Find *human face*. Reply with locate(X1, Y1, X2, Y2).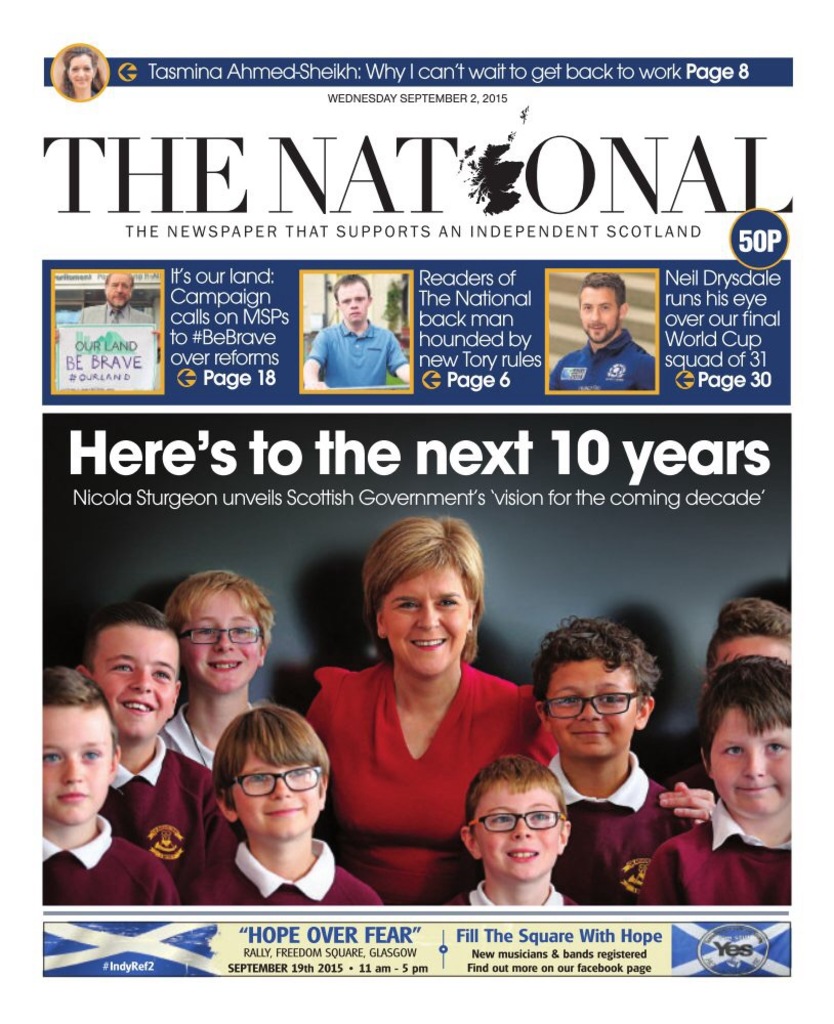
locate(464, 781, 564, 881).
